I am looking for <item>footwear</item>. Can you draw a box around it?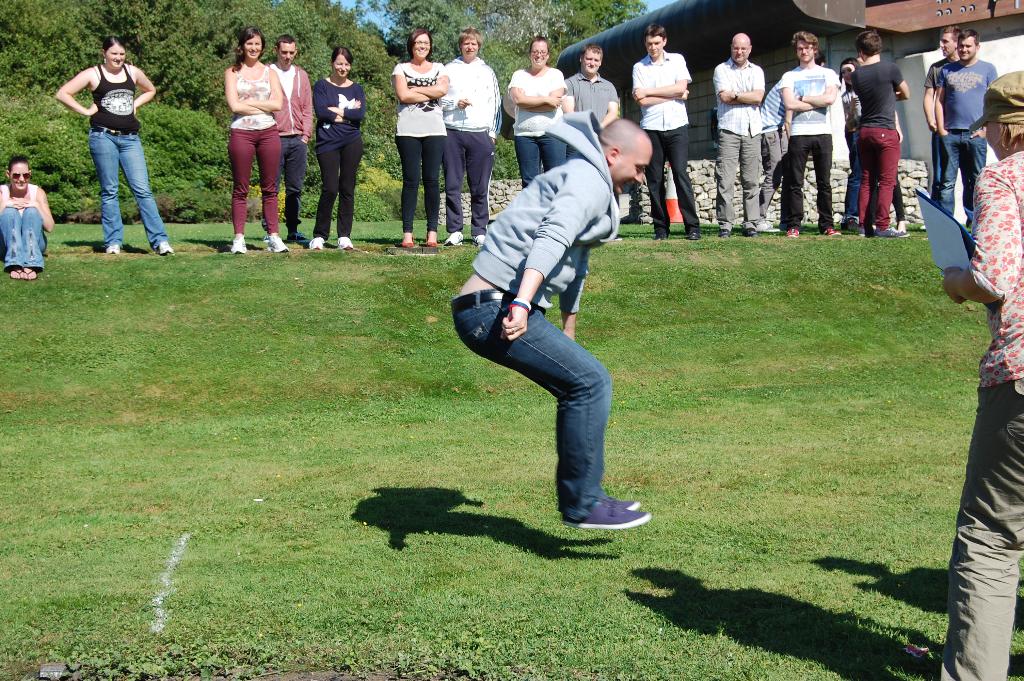
Sure, the bounding box is x1=308 y1=234 x2=325 y2=248.
